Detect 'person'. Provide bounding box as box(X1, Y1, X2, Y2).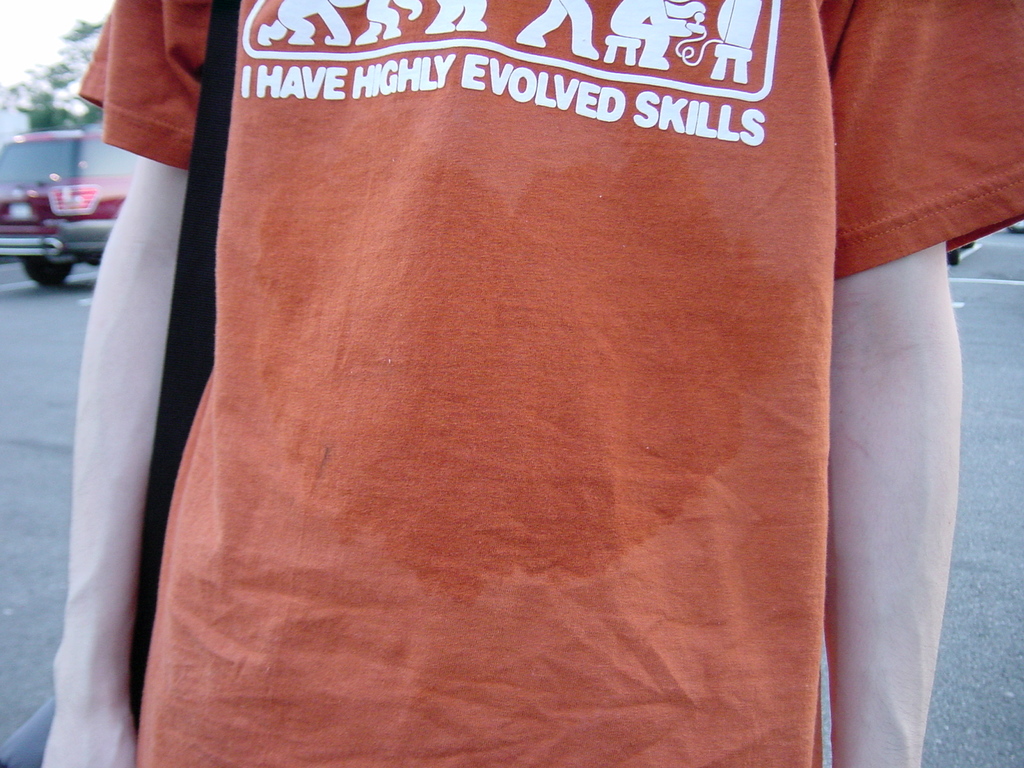
box(103, 0, 967, 699).
